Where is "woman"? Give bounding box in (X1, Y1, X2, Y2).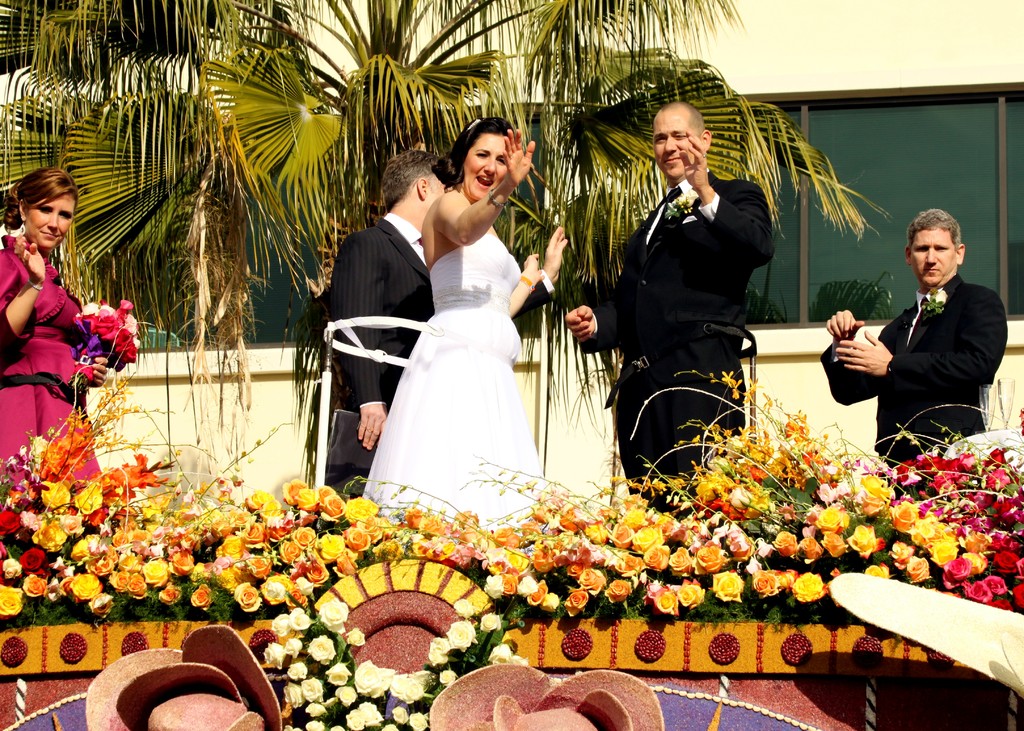
(351, 144, 561, 521).
